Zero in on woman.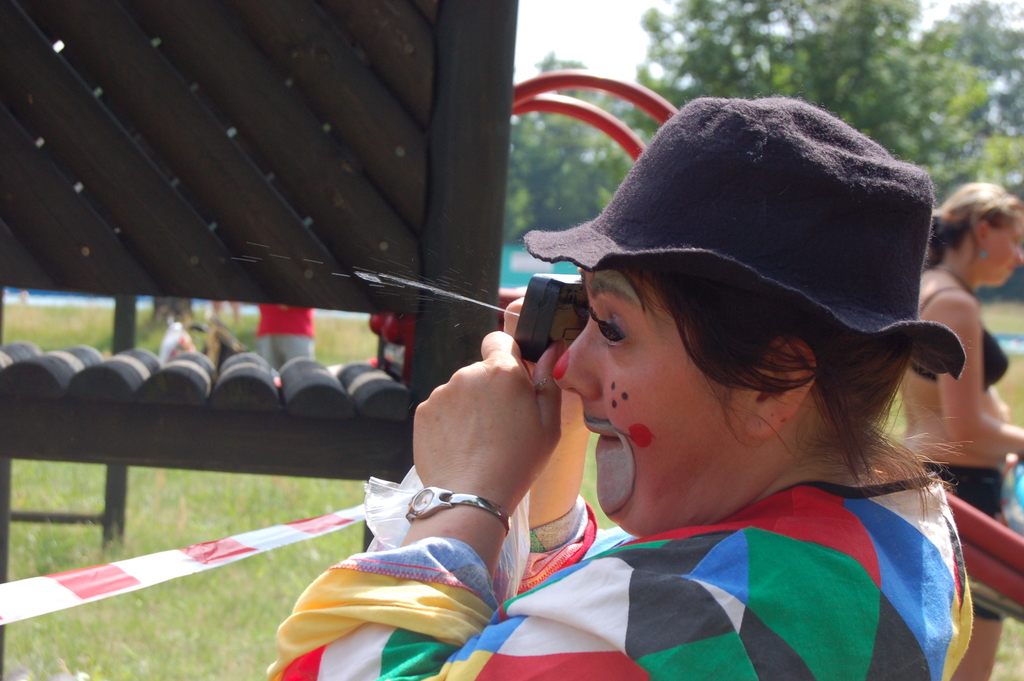
Zeroed in: bbox(902, 185, 1023, 680).
